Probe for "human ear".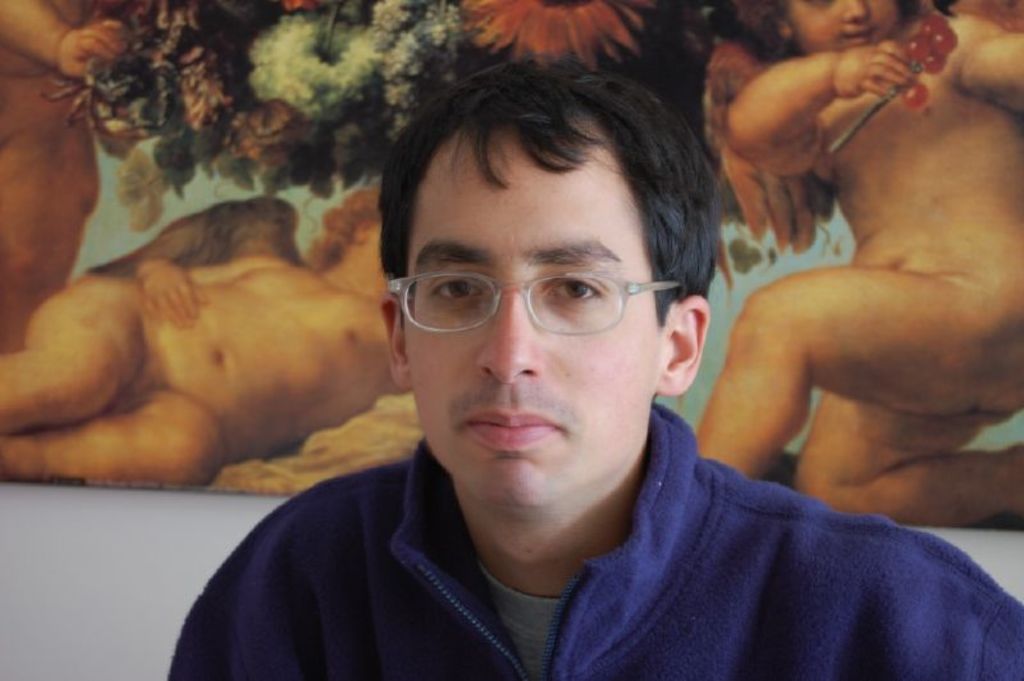
Probe result: bbox(378, 298, 413, 390).
